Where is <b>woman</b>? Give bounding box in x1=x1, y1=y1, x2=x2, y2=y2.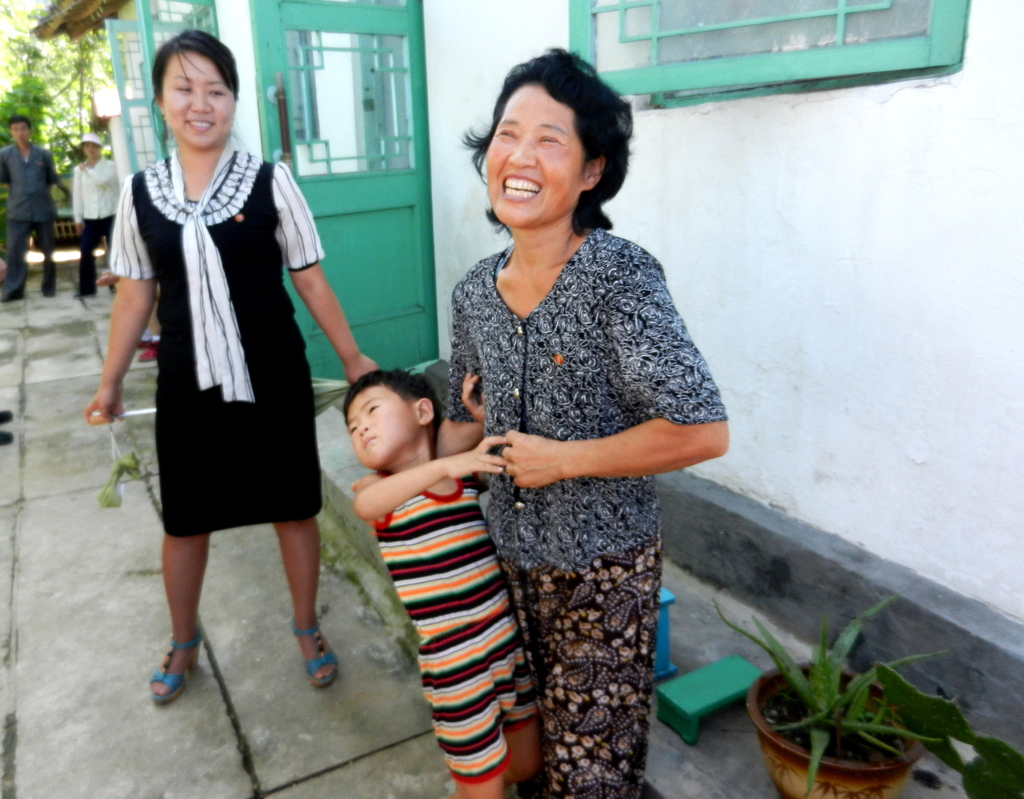
x1=79, y1=41, x2=390, y2=695.
